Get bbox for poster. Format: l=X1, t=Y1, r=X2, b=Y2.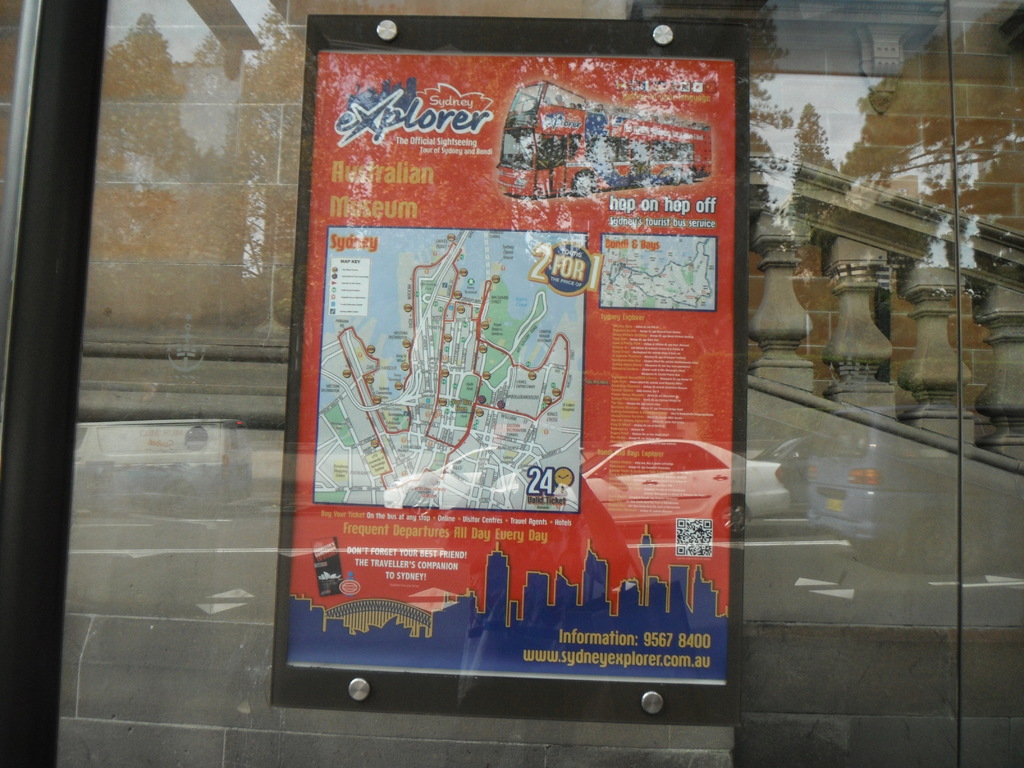
l=283, t=54, r=732, b=688.
